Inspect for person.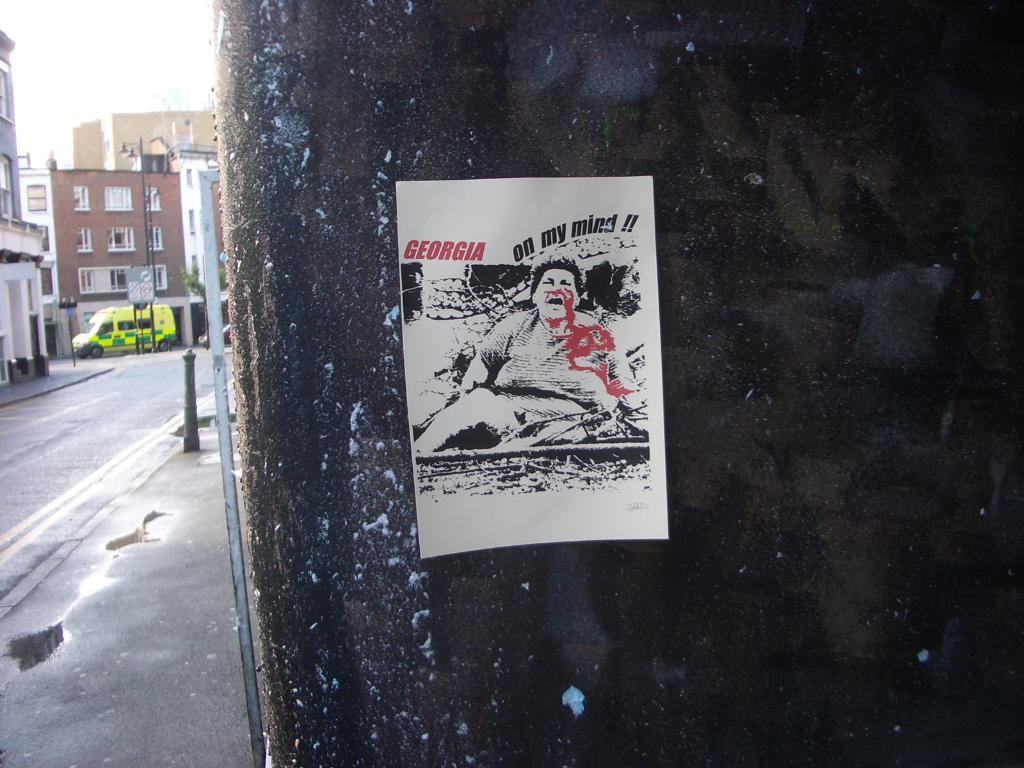
Inspection: [413,260,648,452].
